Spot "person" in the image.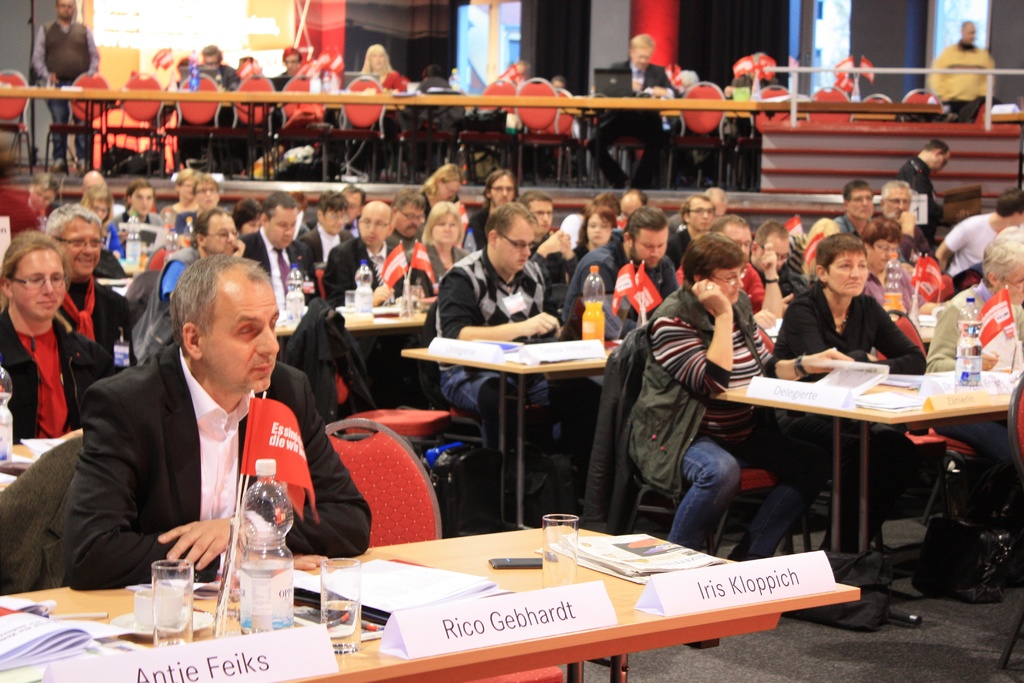
"person" found at 38,198,126,356.
